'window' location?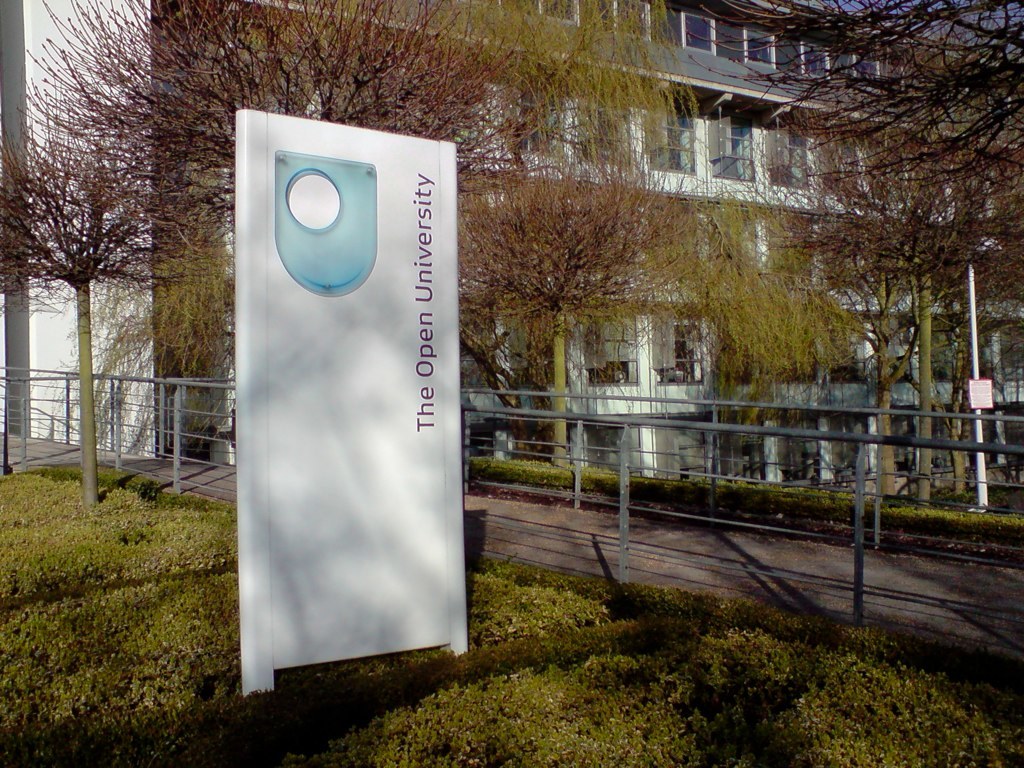
{"left": 1001, "top": 325, "right": 1023, "bottom": 379}
